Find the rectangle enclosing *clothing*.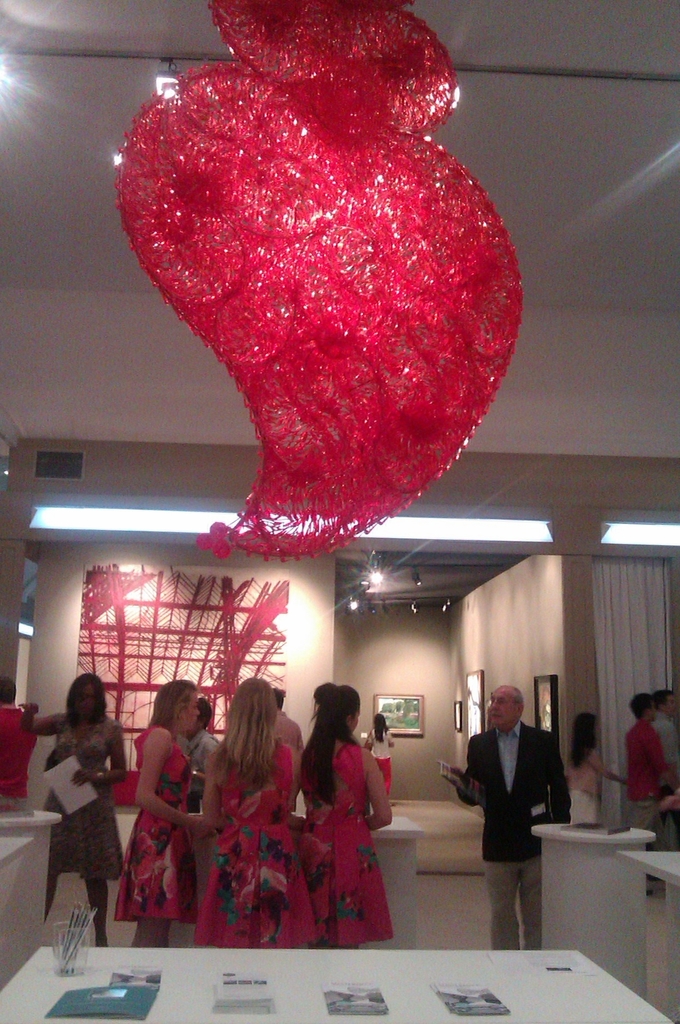
<box>113,726,196,924</box>.
